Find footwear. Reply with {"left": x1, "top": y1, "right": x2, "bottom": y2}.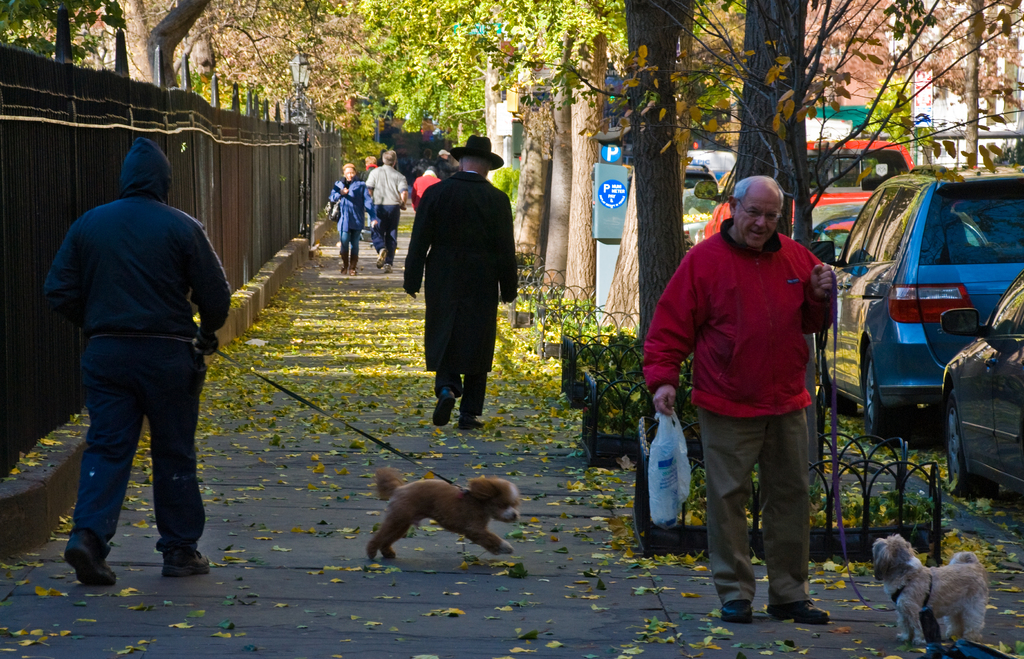
{"left": 339, "top": 244, "right": 349, "bottom": 273}.
